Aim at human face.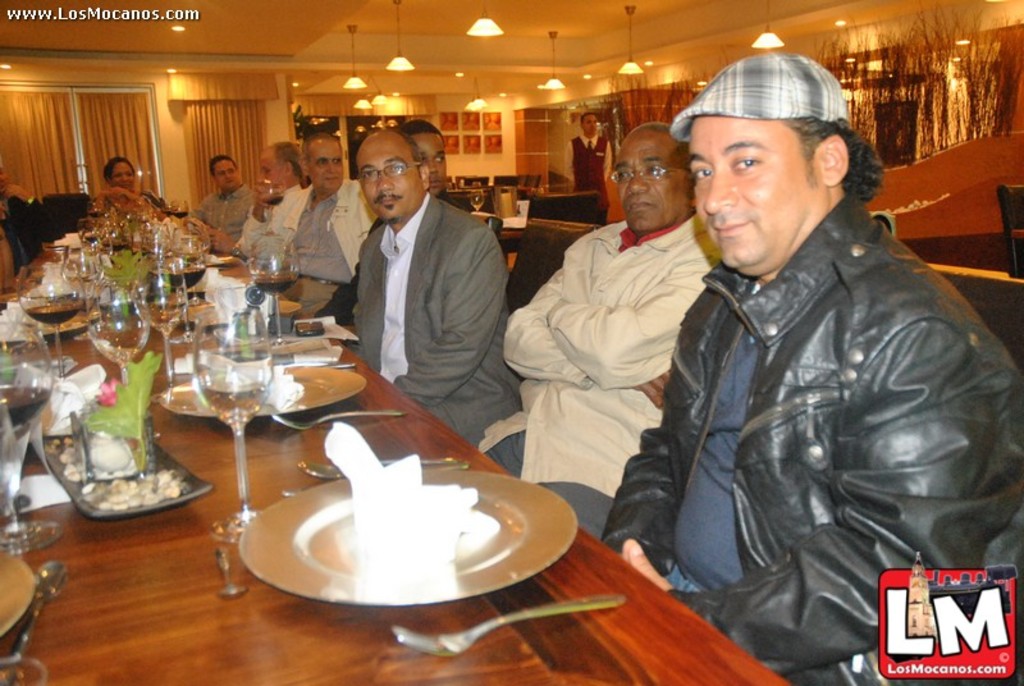
Aimed at x1=255, y1=143, x2=279, y2=189.
